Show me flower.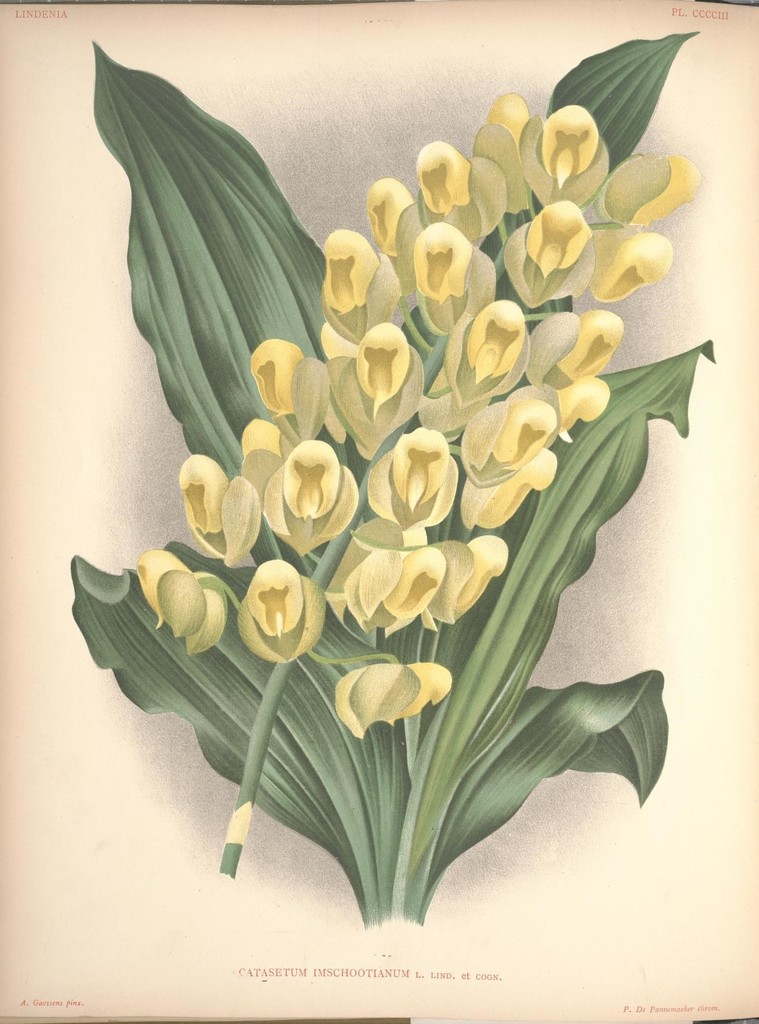
flower is here: left=123, top=543, right=237, bottom=659.
